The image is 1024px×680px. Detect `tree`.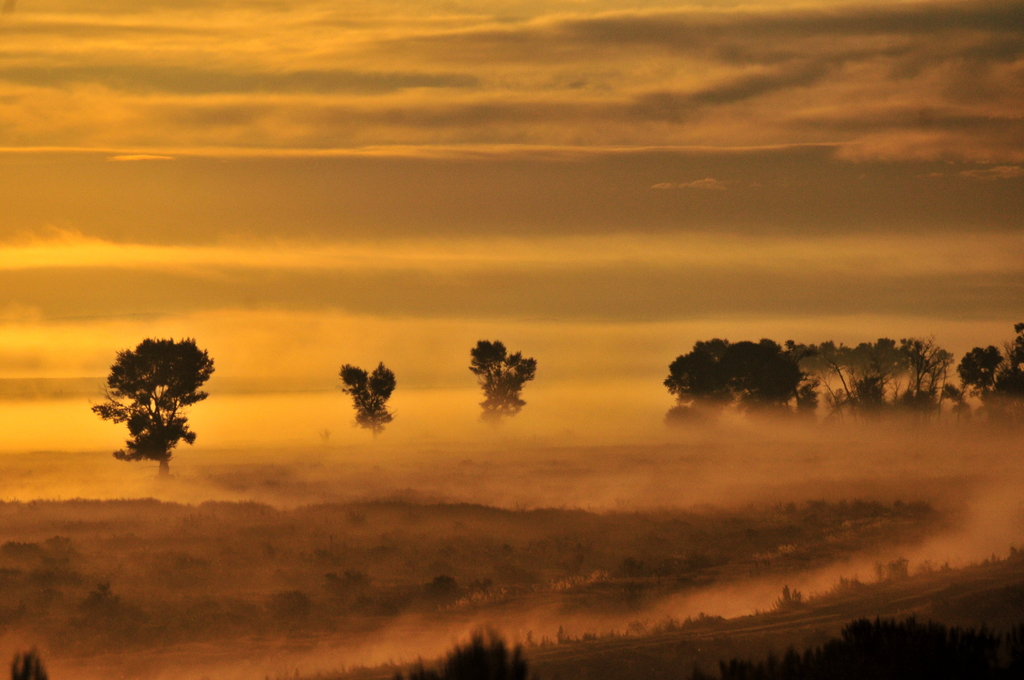
Detection: {"left": 470, "top": 337, "right": 504, "bottom": 392}.
